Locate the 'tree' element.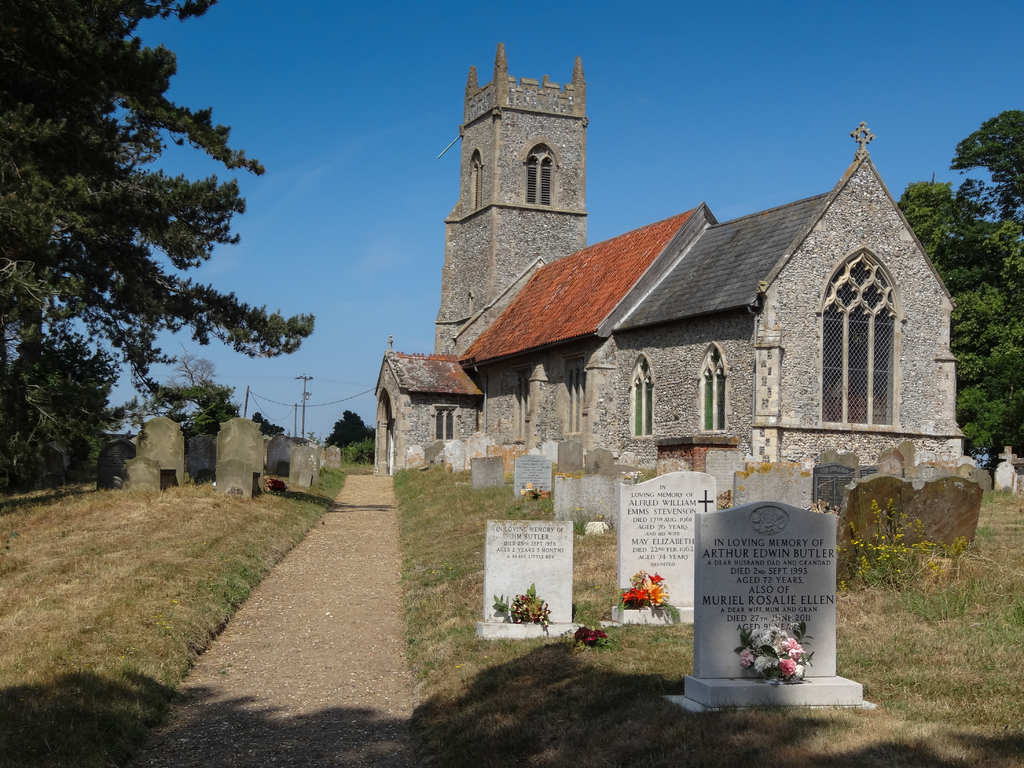
Element bbox: BBox(899, 109, 1023, 474).
